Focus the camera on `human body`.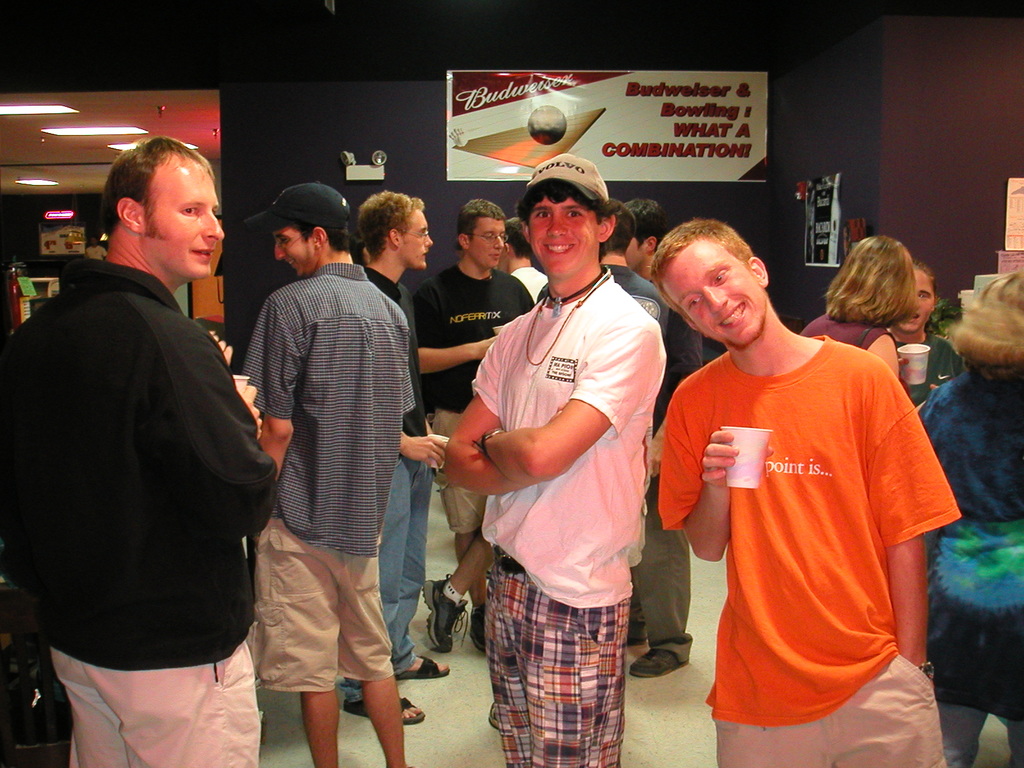
Focus region: BBox(622, 180, 698, 696).
